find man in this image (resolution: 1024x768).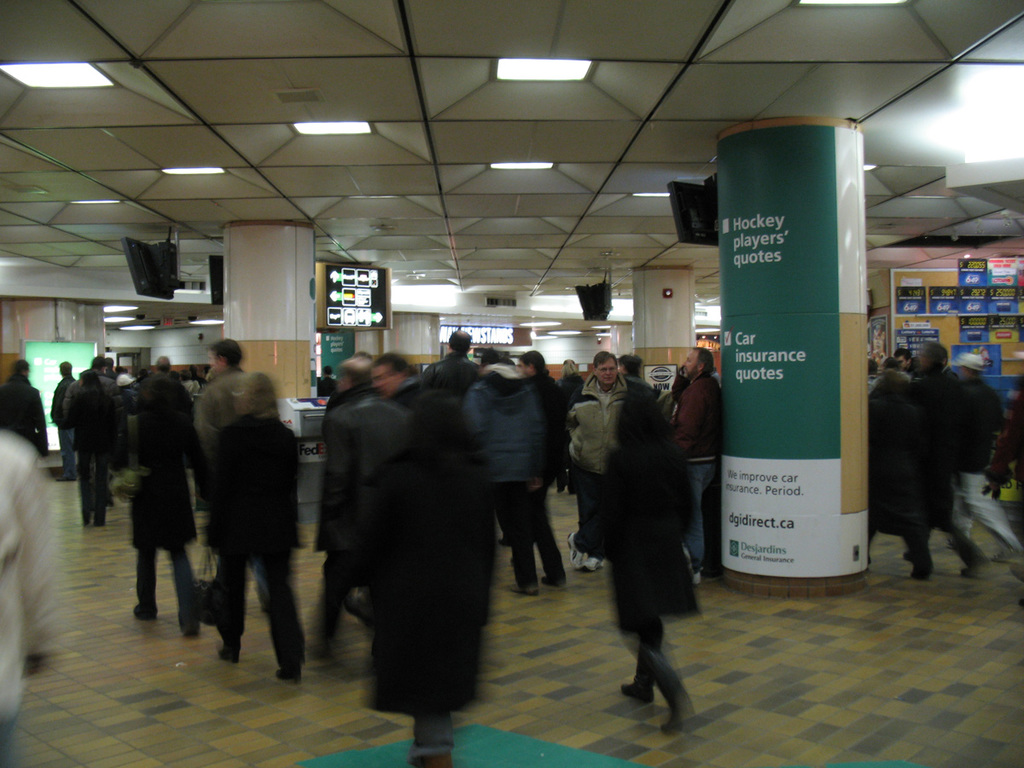
box=[567, 352, 640, 575].
